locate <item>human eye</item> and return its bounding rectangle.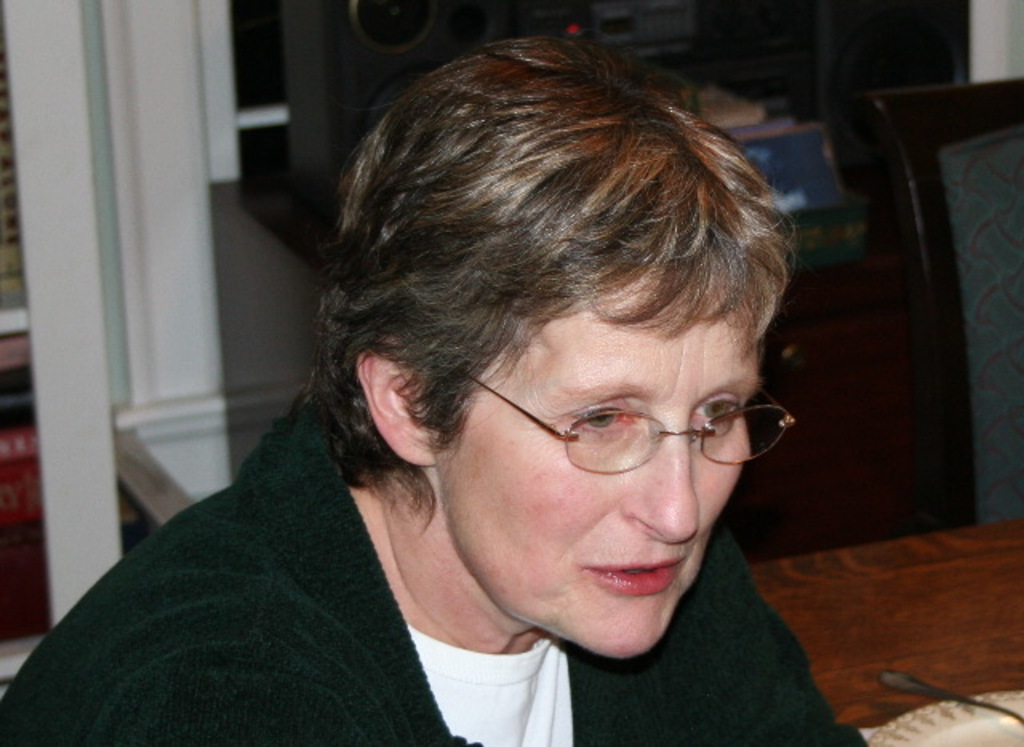
detection(562, 398, 645, 440).
